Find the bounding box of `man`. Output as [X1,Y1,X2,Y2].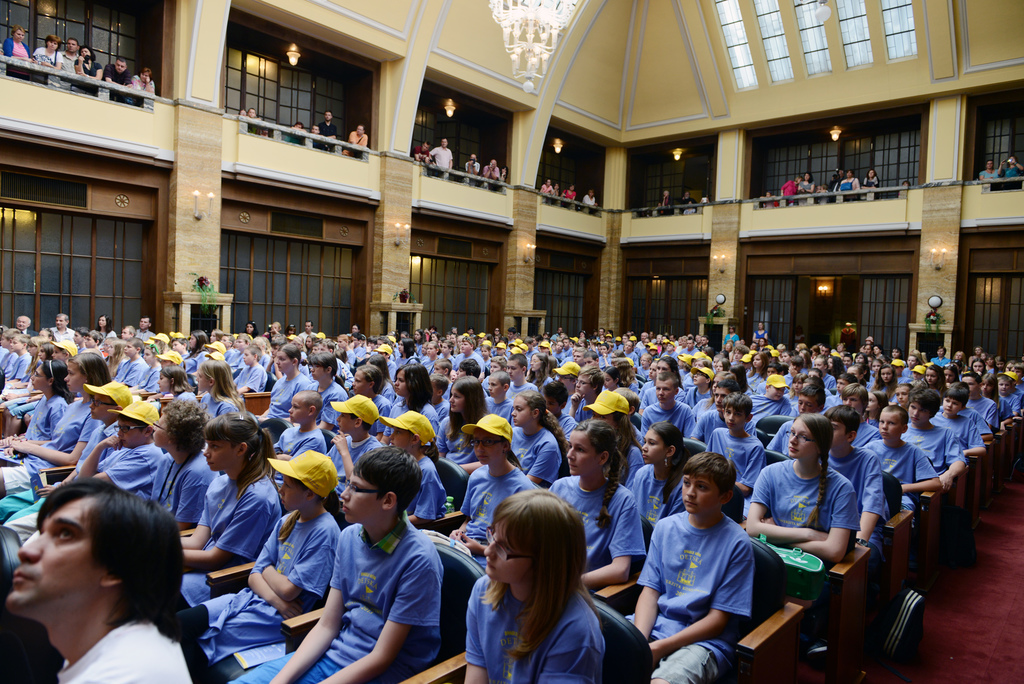
[15,315,37,335].
